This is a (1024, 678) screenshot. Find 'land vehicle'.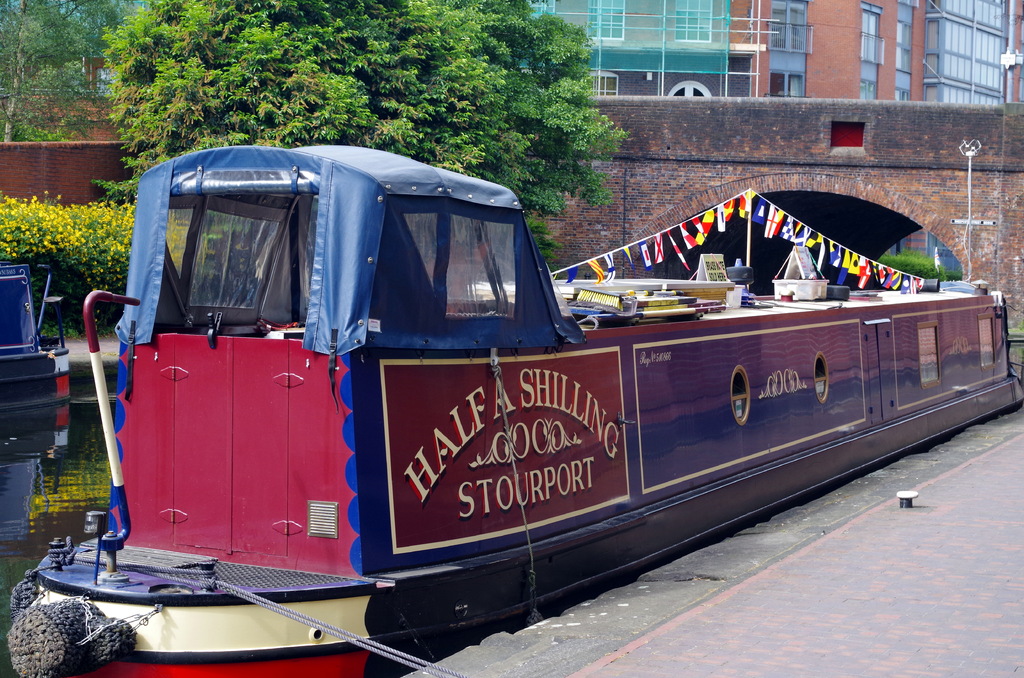
Bounding box: detection(19, 134, 988, 645).
